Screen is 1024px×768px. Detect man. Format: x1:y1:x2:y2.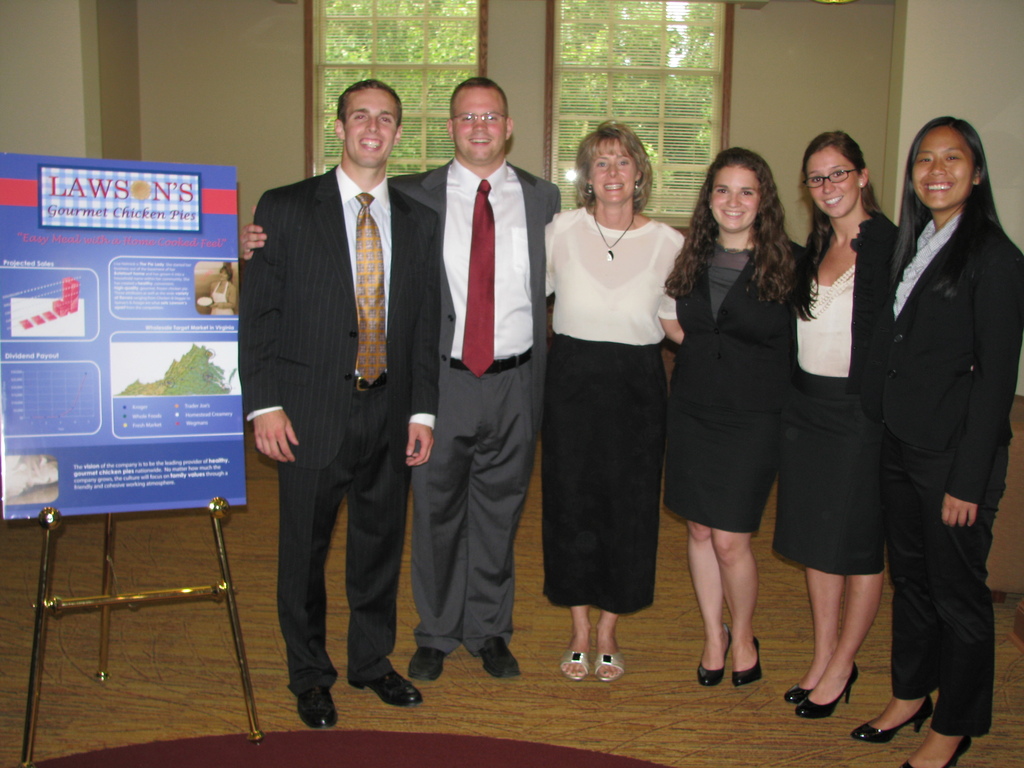
236:76:444:733.
